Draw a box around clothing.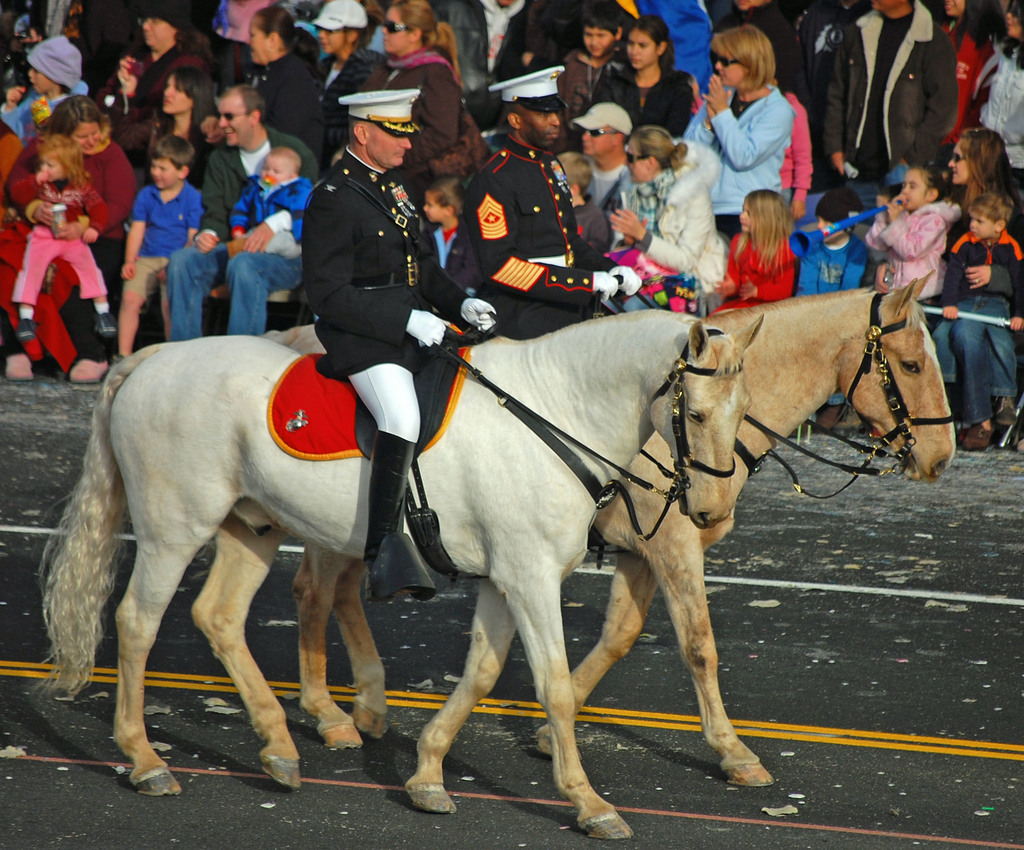
{"left": 794, "top": 0, "right": 961, "bottom": 230}.
